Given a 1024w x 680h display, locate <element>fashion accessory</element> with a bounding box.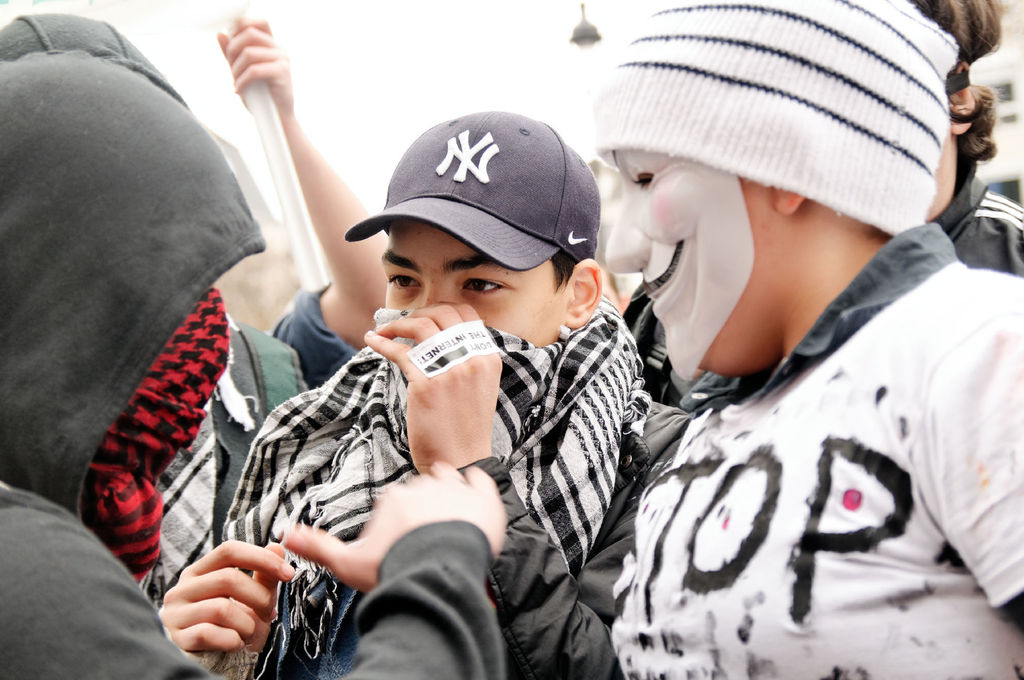
Located: 344:109:603:270.
